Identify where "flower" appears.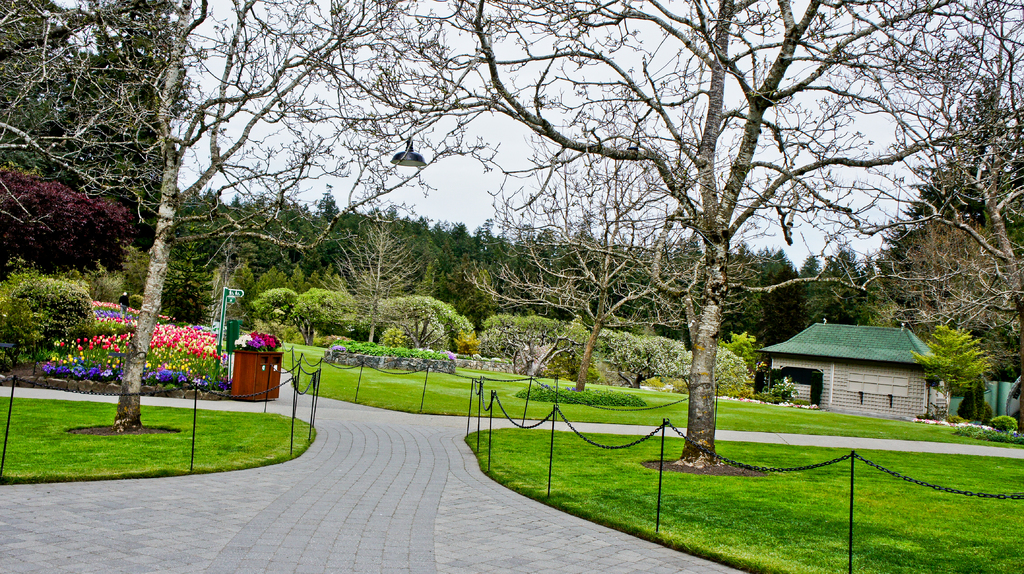
Appears at box(250, 328, 256, 340).
